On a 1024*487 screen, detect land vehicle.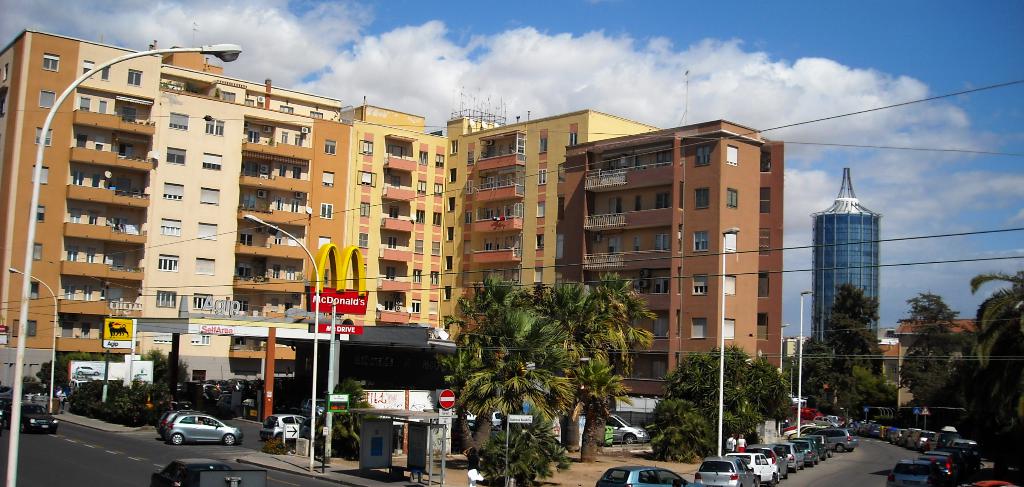
crop(937, 443, 977, 477).
